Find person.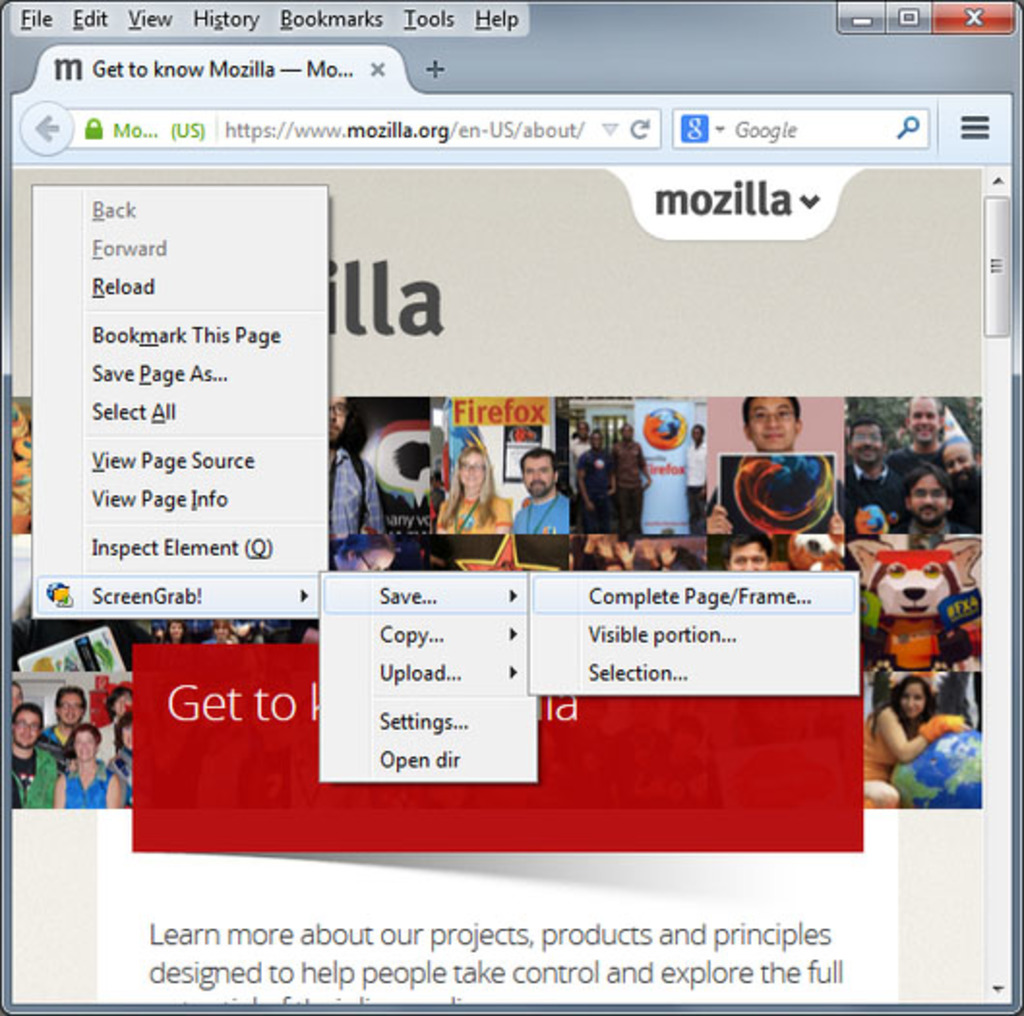
x1=511, y1=447, x2=567, y2=530.
